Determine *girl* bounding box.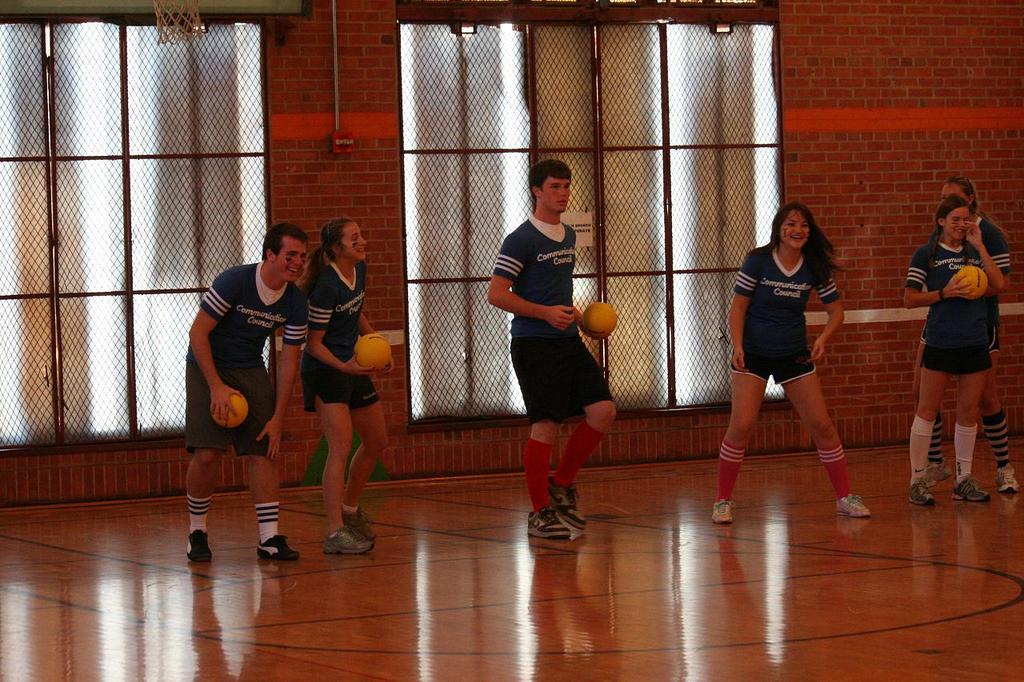
Determined: detection(302, 217, 397, 555).
